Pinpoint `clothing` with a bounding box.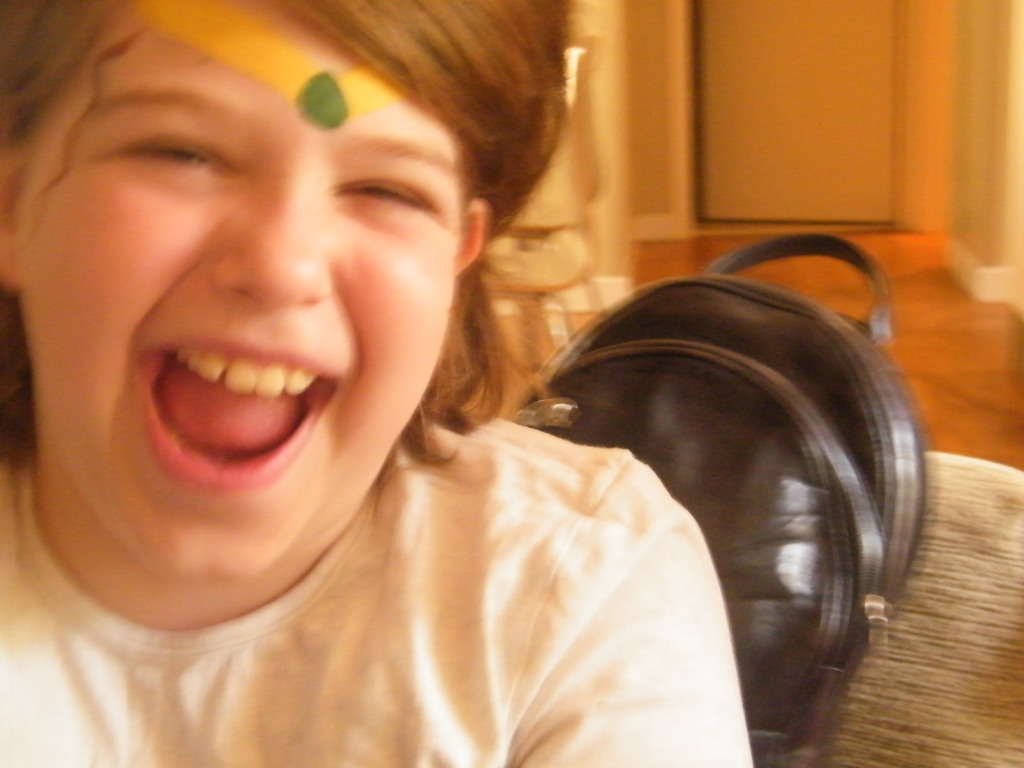
BBox(0, 396, 759, 767).
